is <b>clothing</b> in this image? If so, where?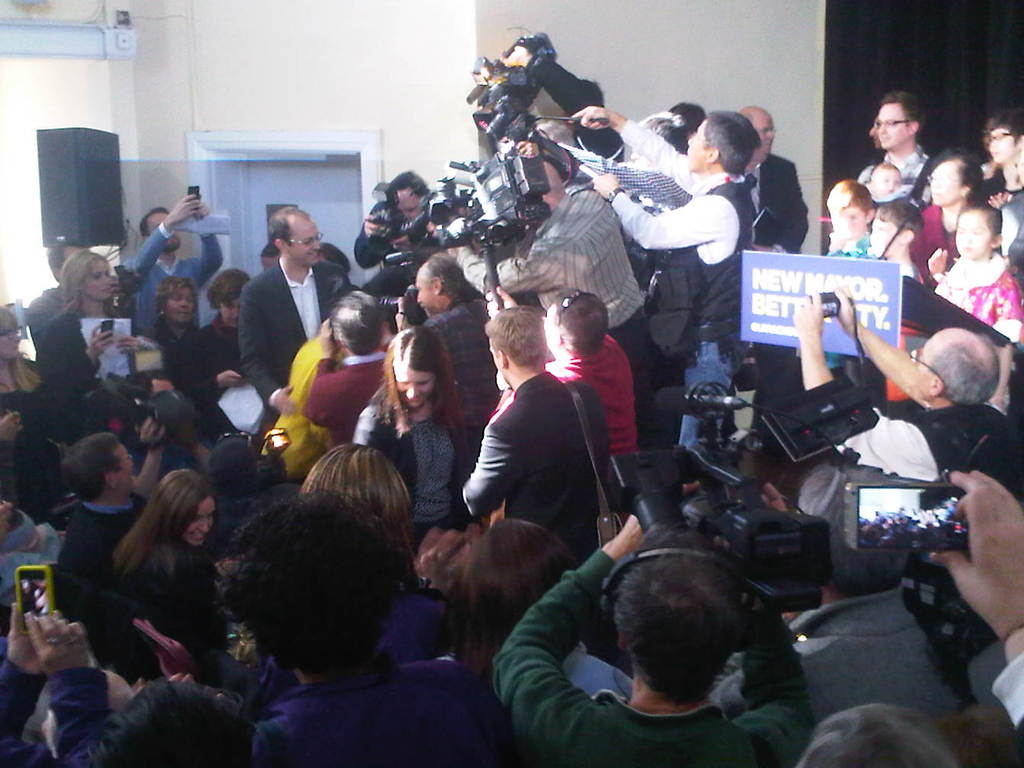
Yes, at [610, 165, 752, 334].
